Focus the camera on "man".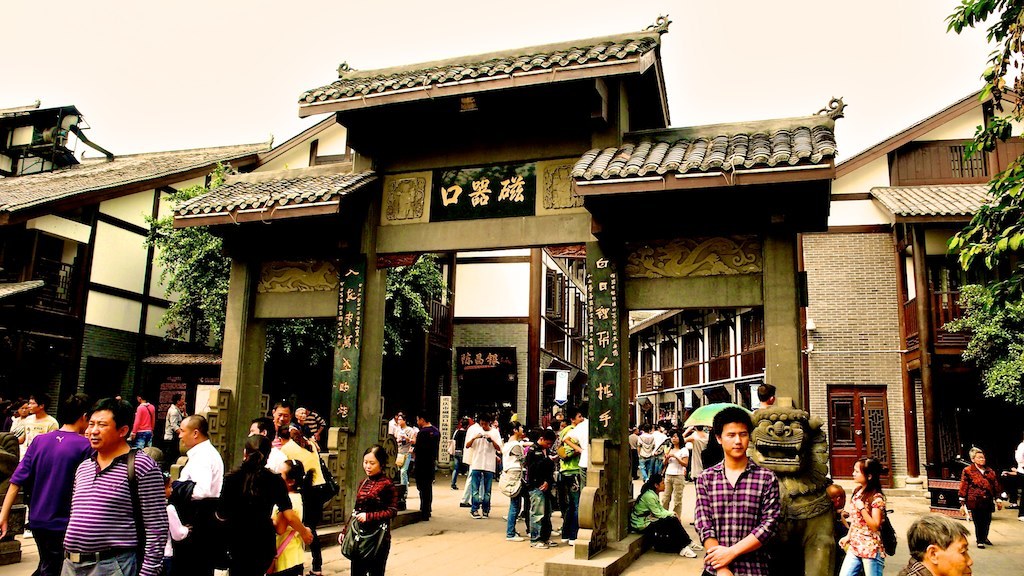
Focus region: x1=552 y1=392 x2=588 y2=544.
